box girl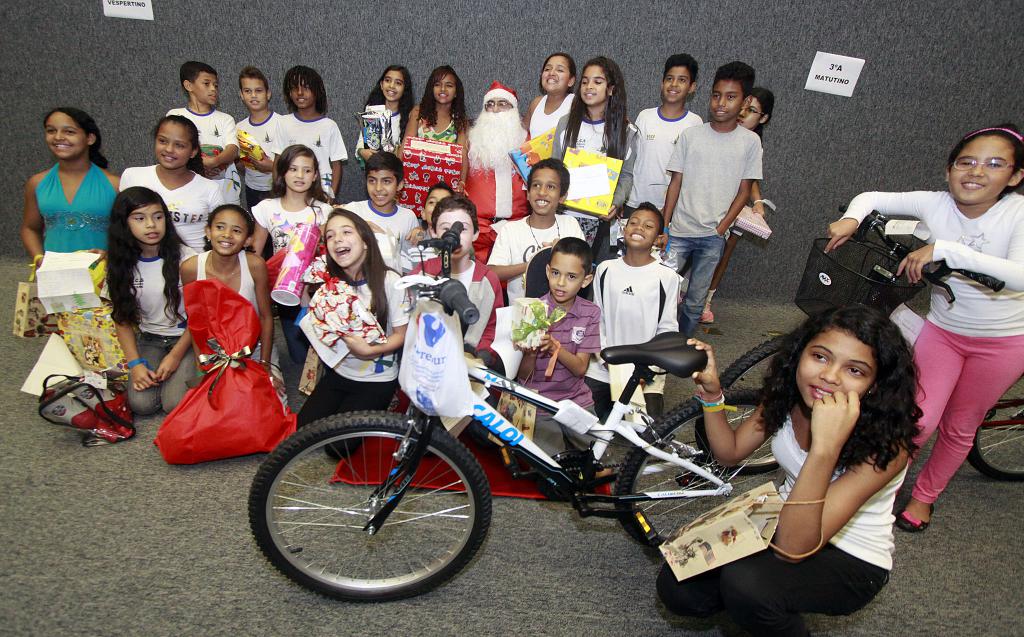
180/206/289/413
